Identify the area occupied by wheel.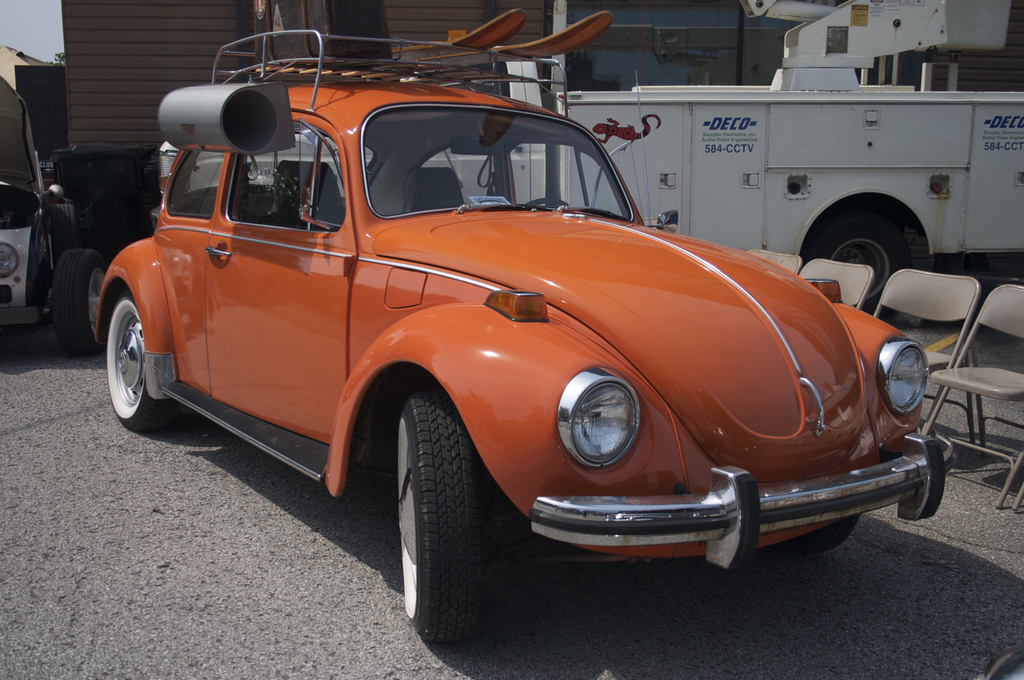
Area: bbox=[810, 223, 906, 317].
